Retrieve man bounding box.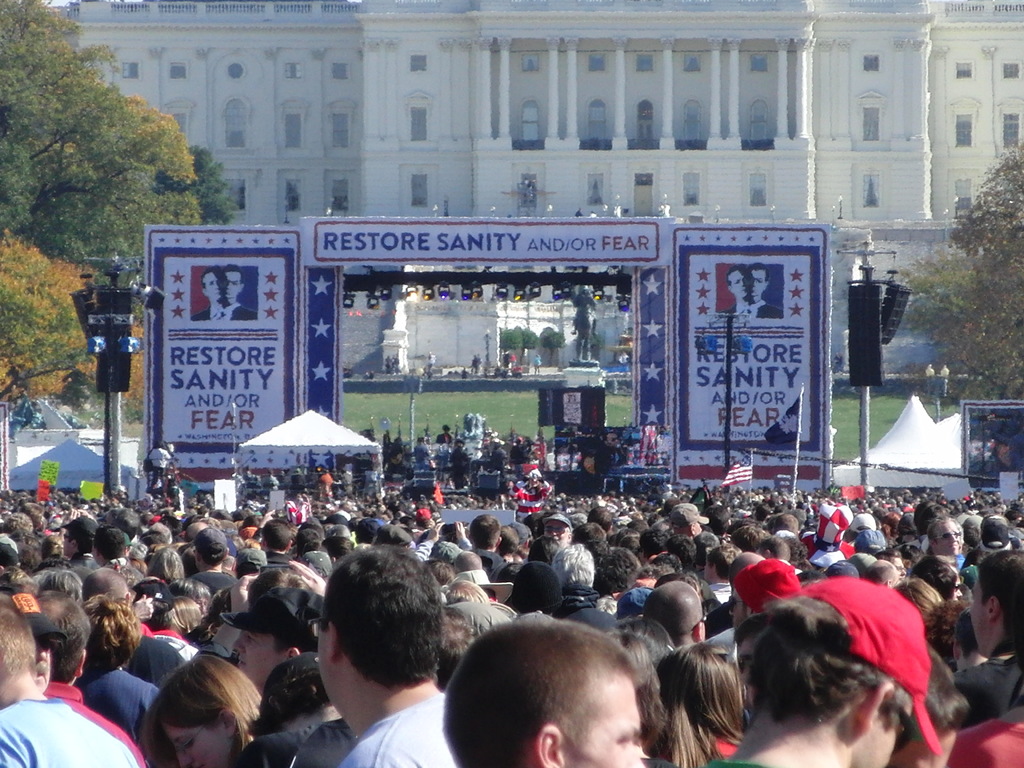
Bounding box: pyautogui.locateOnScreen(260, 518, 294, 572).
